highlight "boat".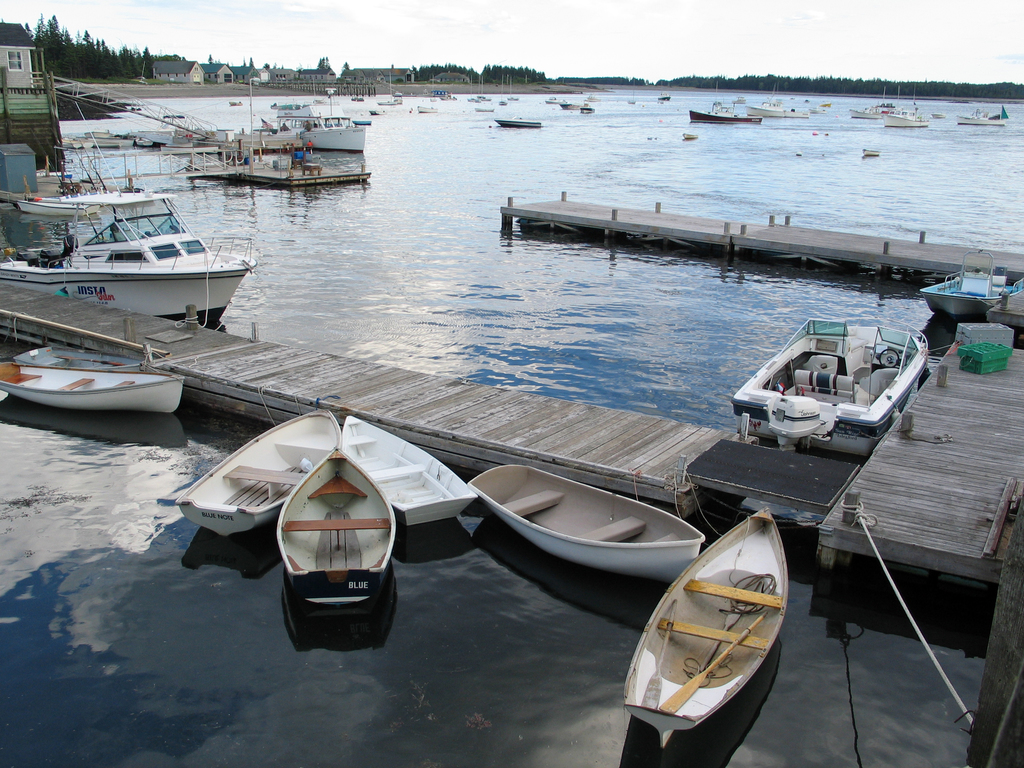
Highlighted region: <box>742,83,812,118</box>.
